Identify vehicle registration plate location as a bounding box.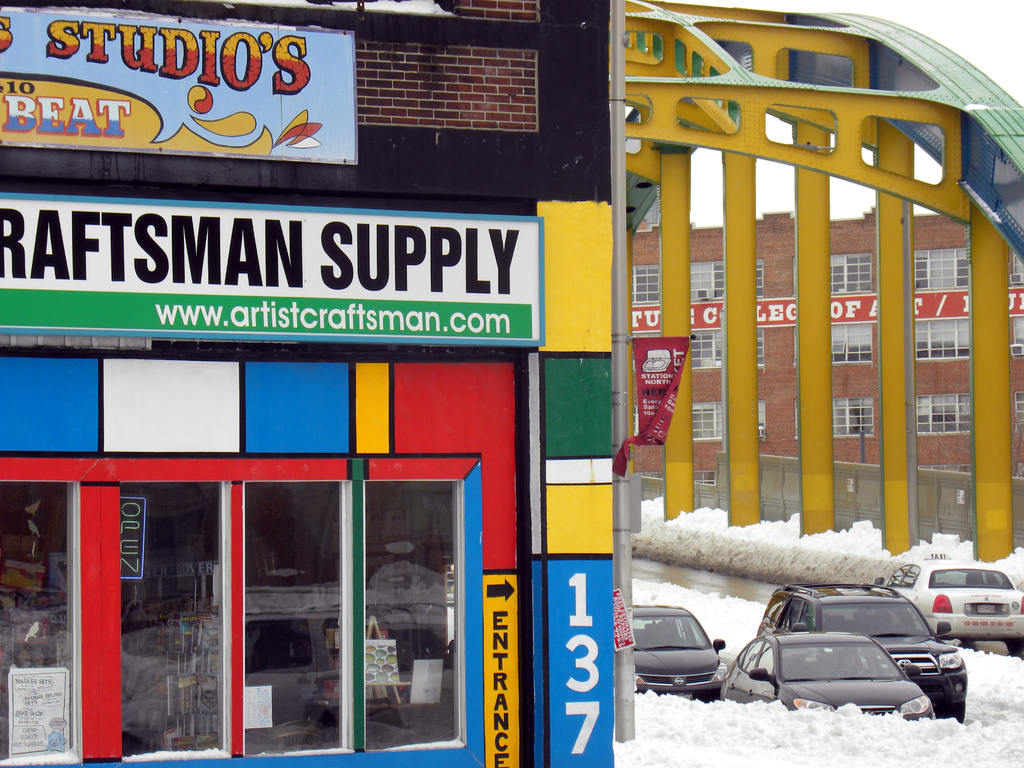
l=977, t=602, r=996, b=615.
